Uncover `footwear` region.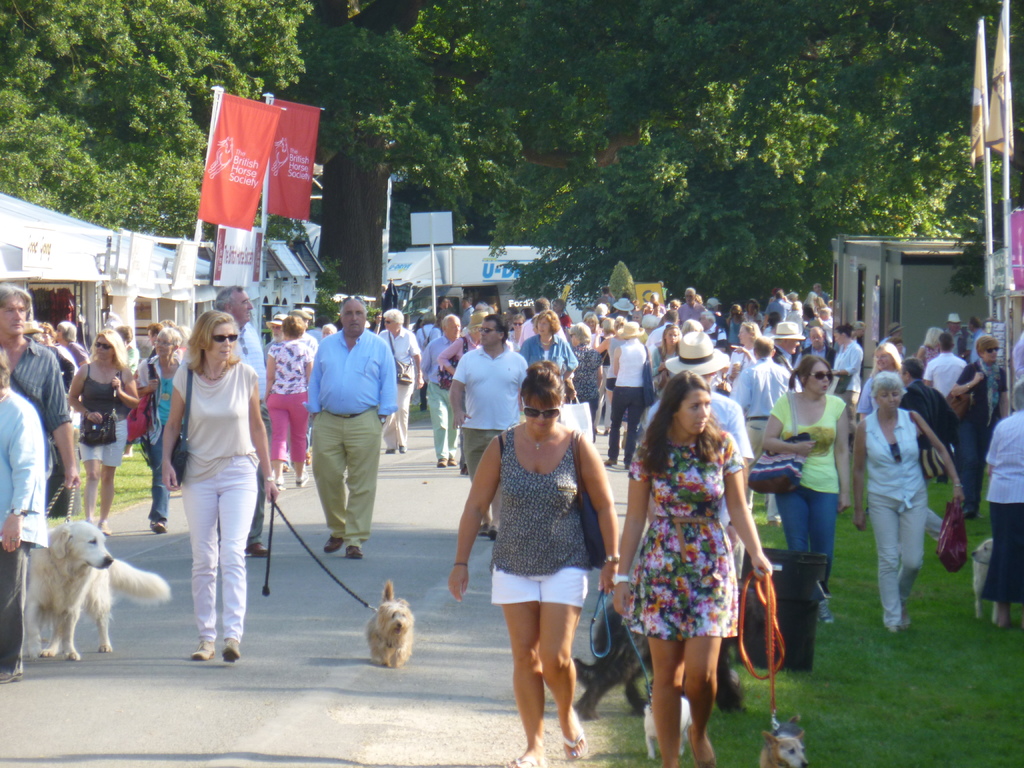
Uncovered: bbox=(244, 540, 268, 557).
